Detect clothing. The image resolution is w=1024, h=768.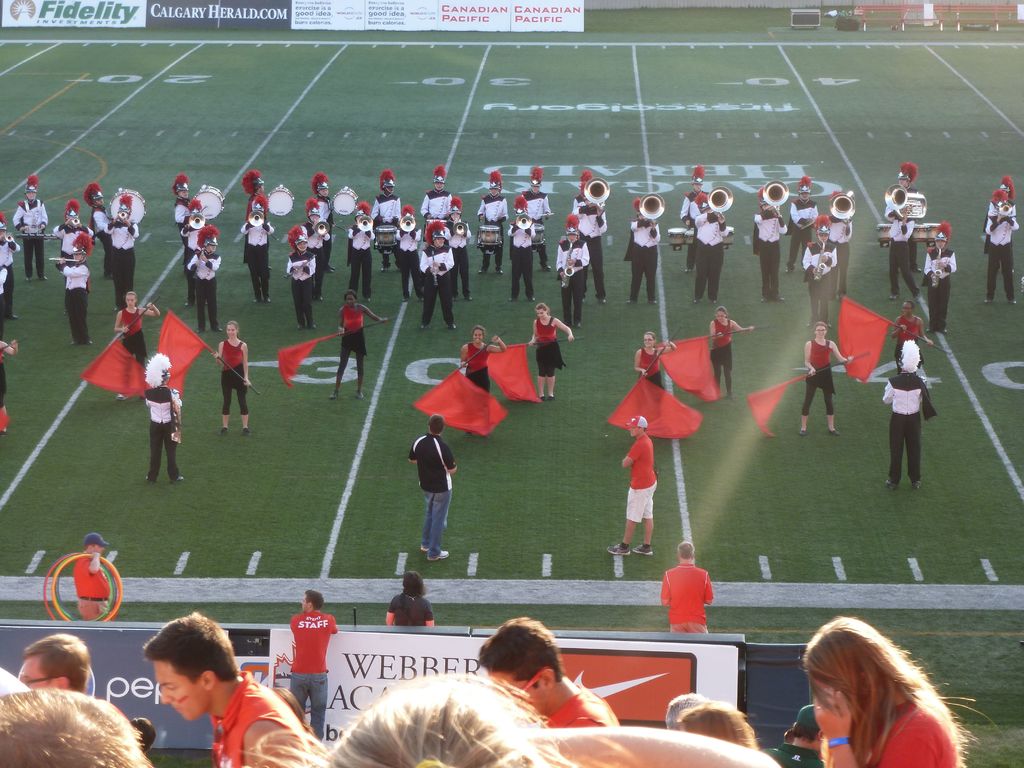
x1=511 y1=222 x2=535 y2=292.
